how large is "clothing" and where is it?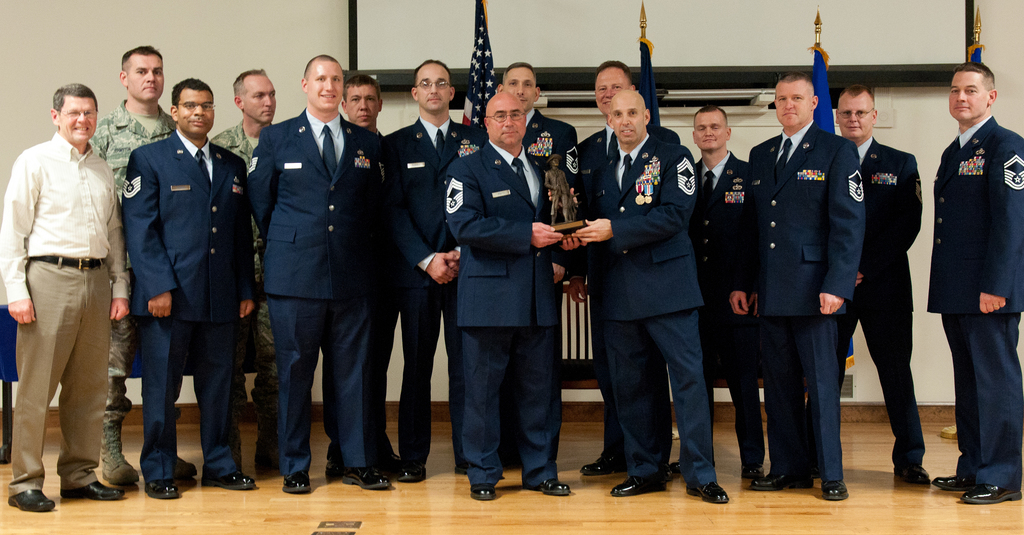
Bounding box: {"left": 921, "top": 107, "right": 1023, "bottom": 484}.
